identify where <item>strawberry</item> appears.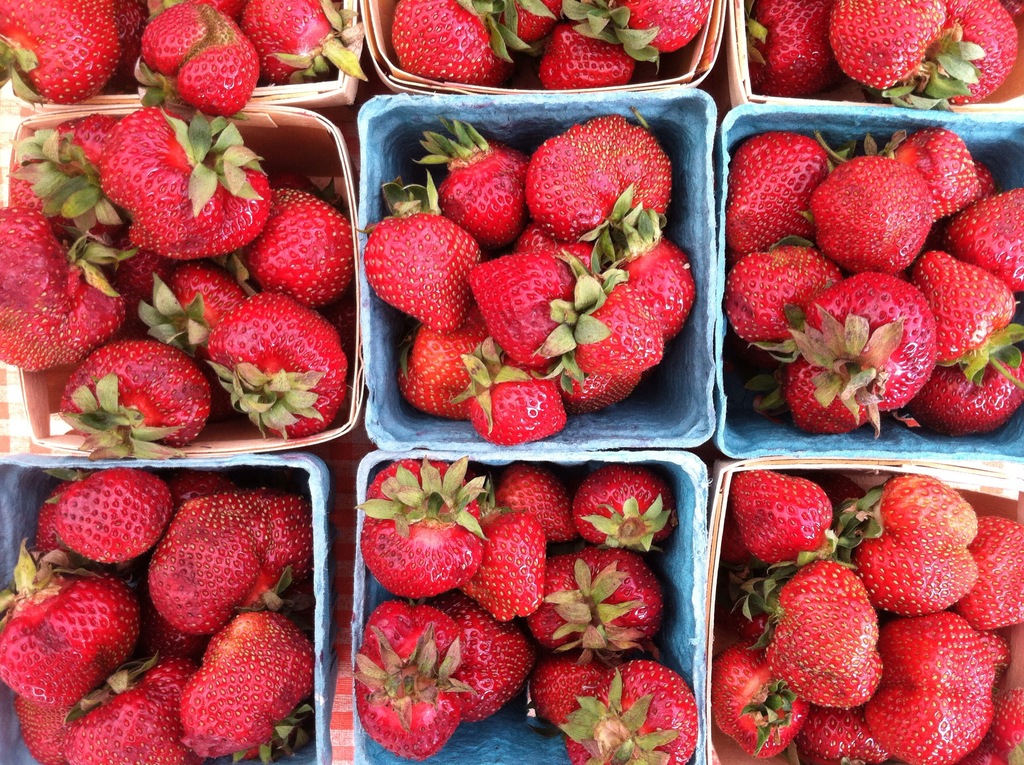
Appears at <region>566, 0, 708, 70</region>.
